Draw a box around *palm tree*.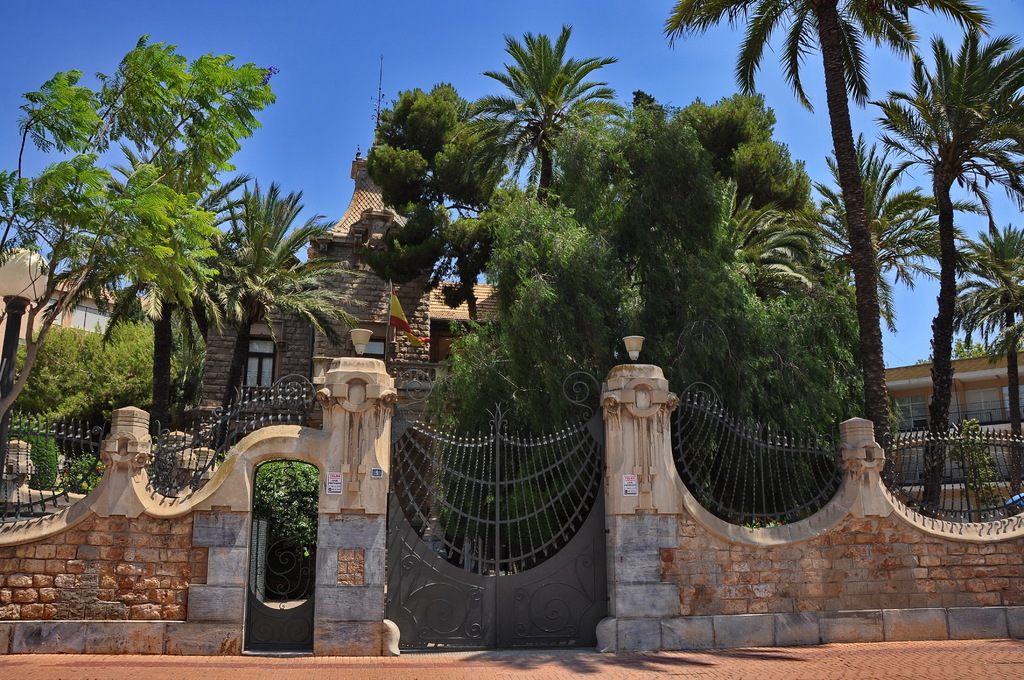
region(480, 44, 623, 229).
